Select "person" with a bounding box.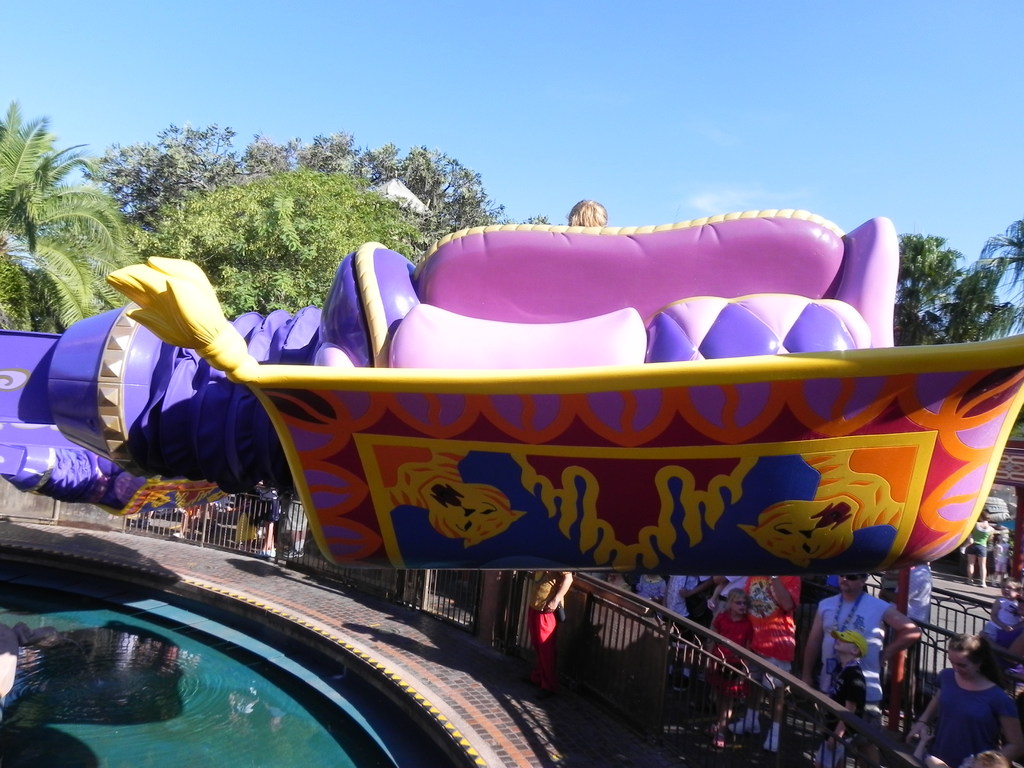
rect(986, 575, 1023, 668).
